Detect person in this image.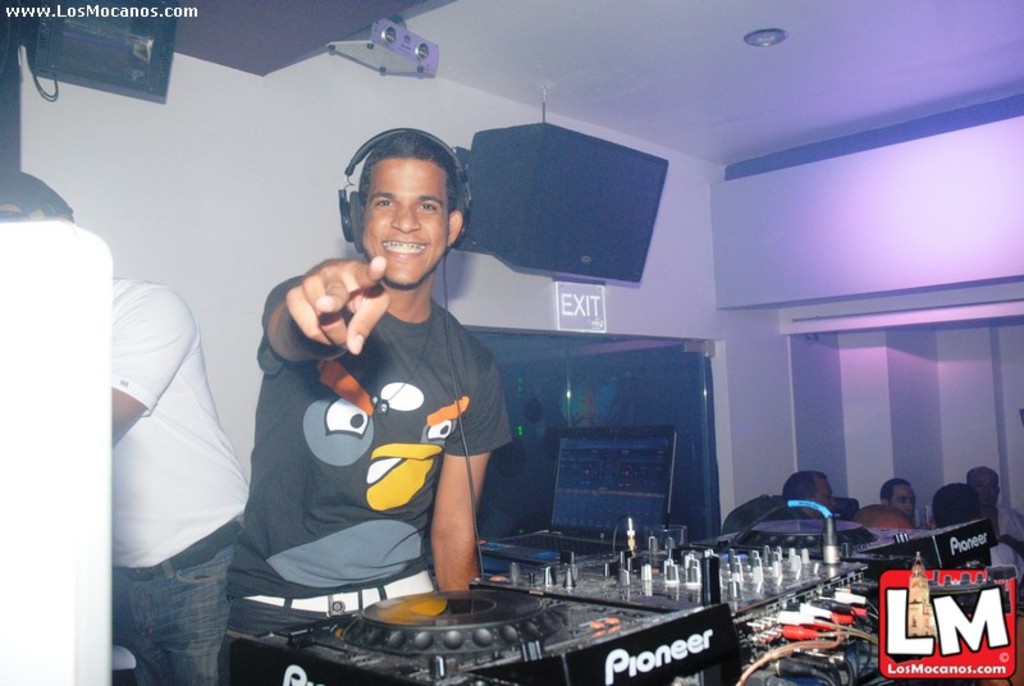
Detection: box=[869, 474, 924, 535].
